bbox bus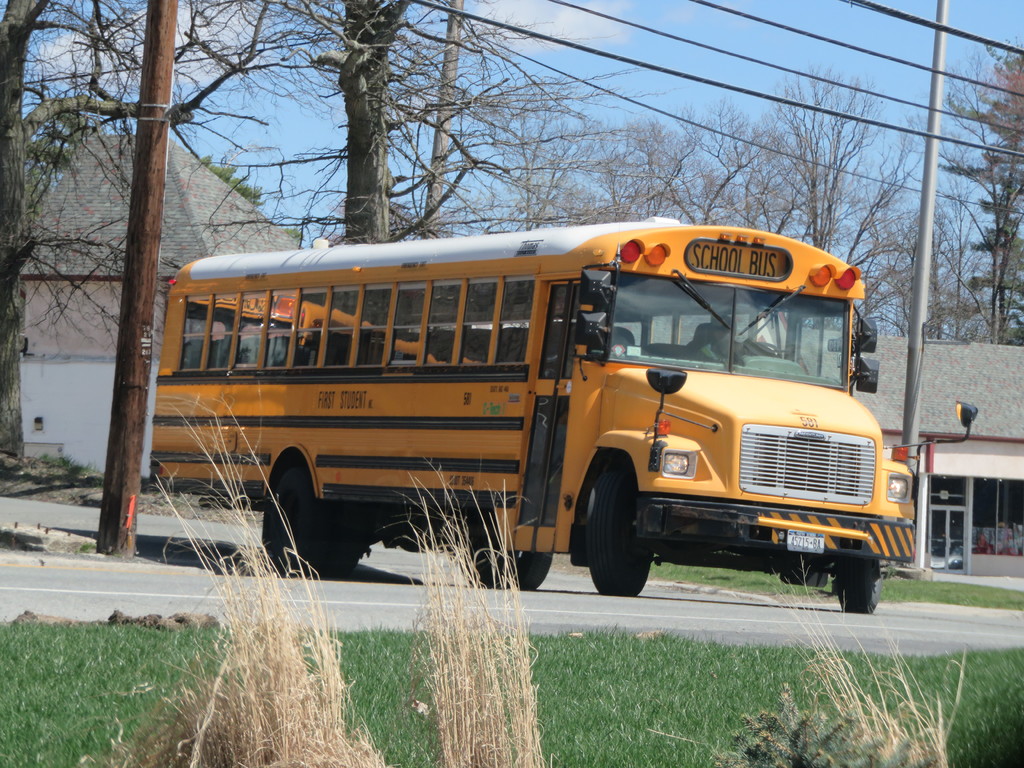
[x1=147, y1=220, x2=979, y2=595]
